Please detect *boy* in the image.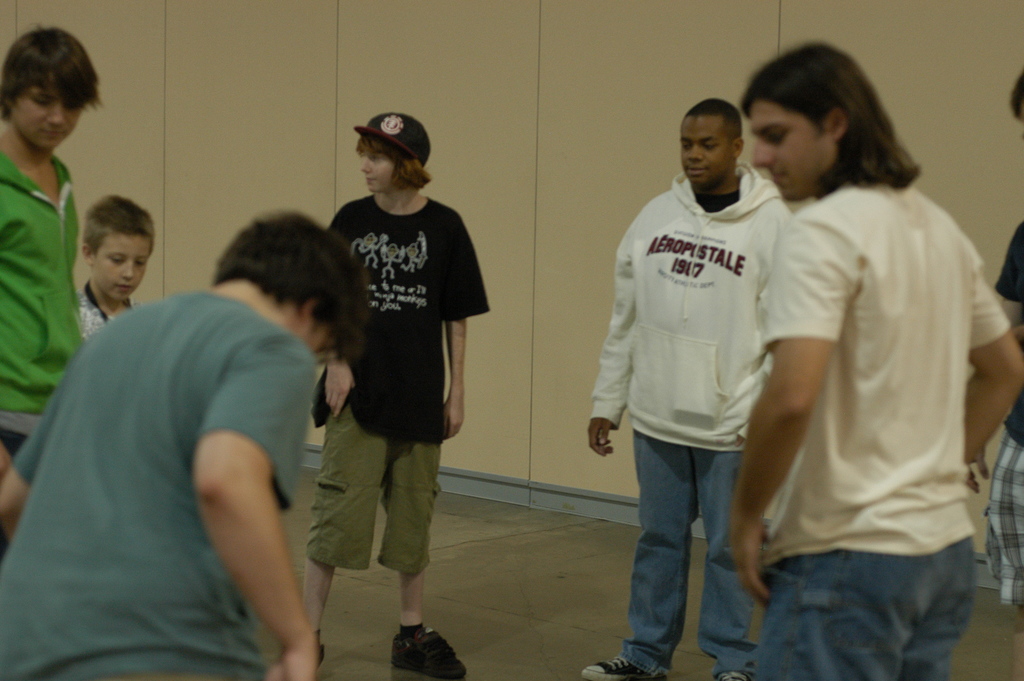
l=72, t=190, r=168, b=344.
